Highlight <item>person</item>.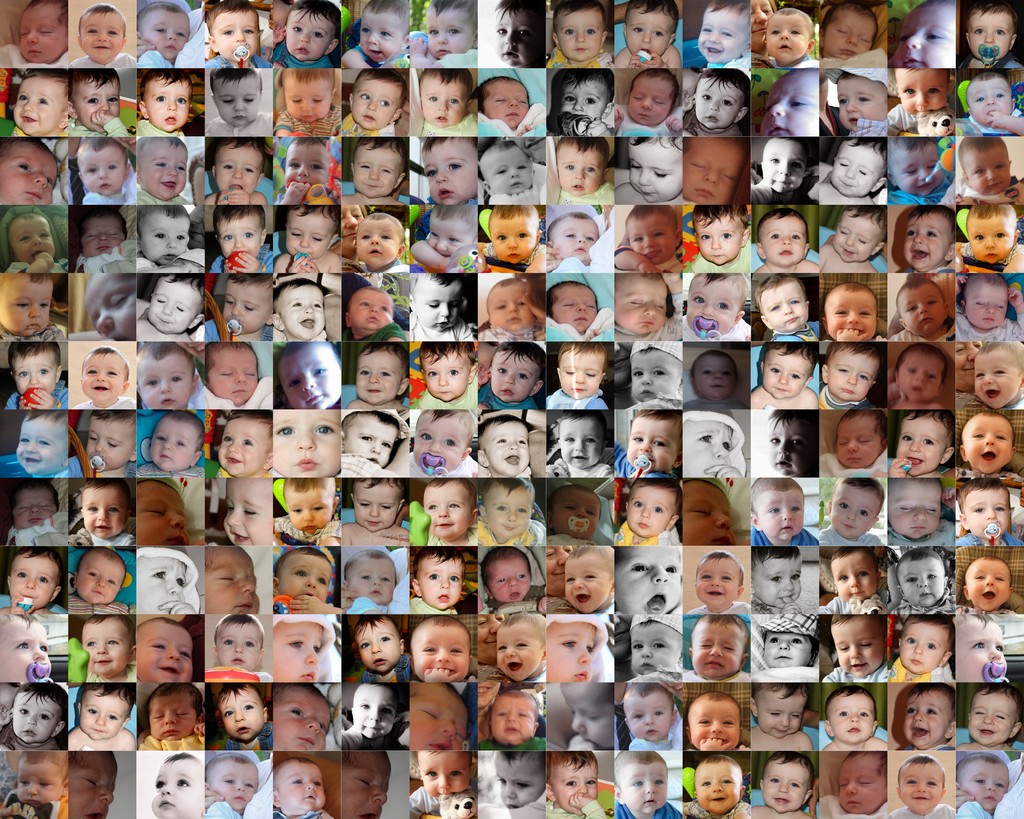
Highlighted region: (206,206,272,273).
